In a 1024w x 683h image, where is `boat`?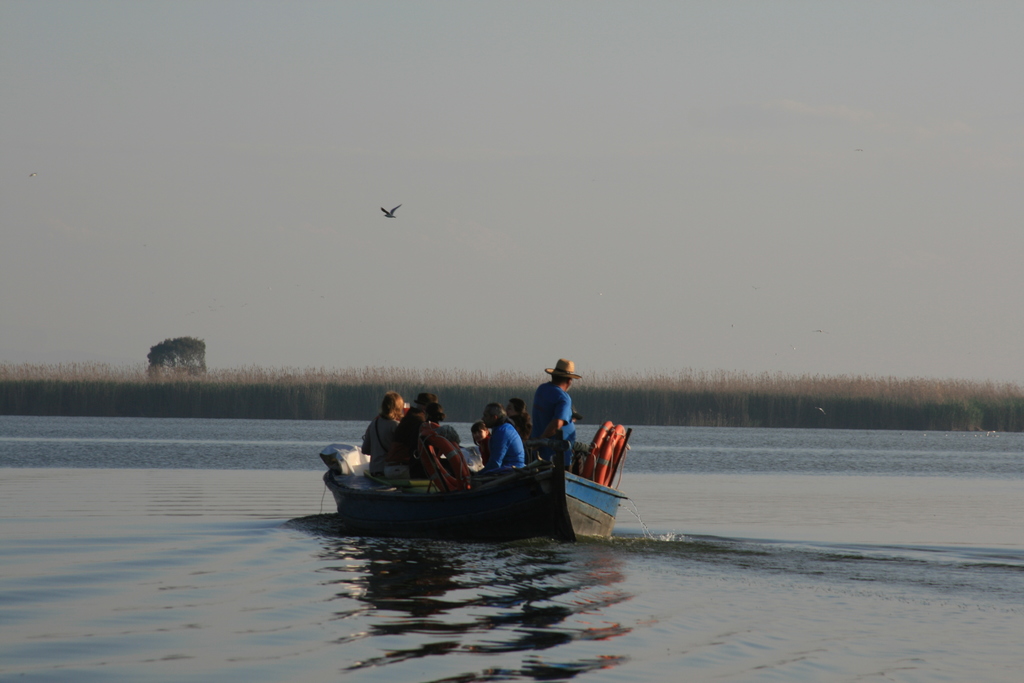
(317, 446, 627, 546).
